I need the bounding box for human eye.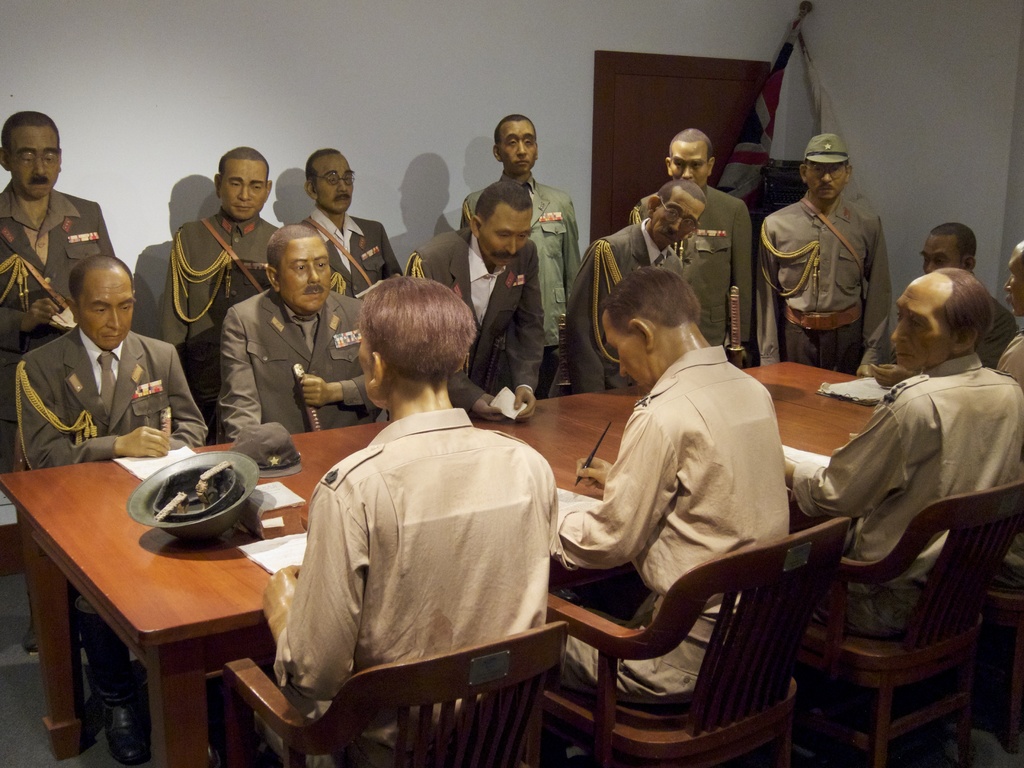
Here it is: (left=294, top=263, right=308, bottom=274).
